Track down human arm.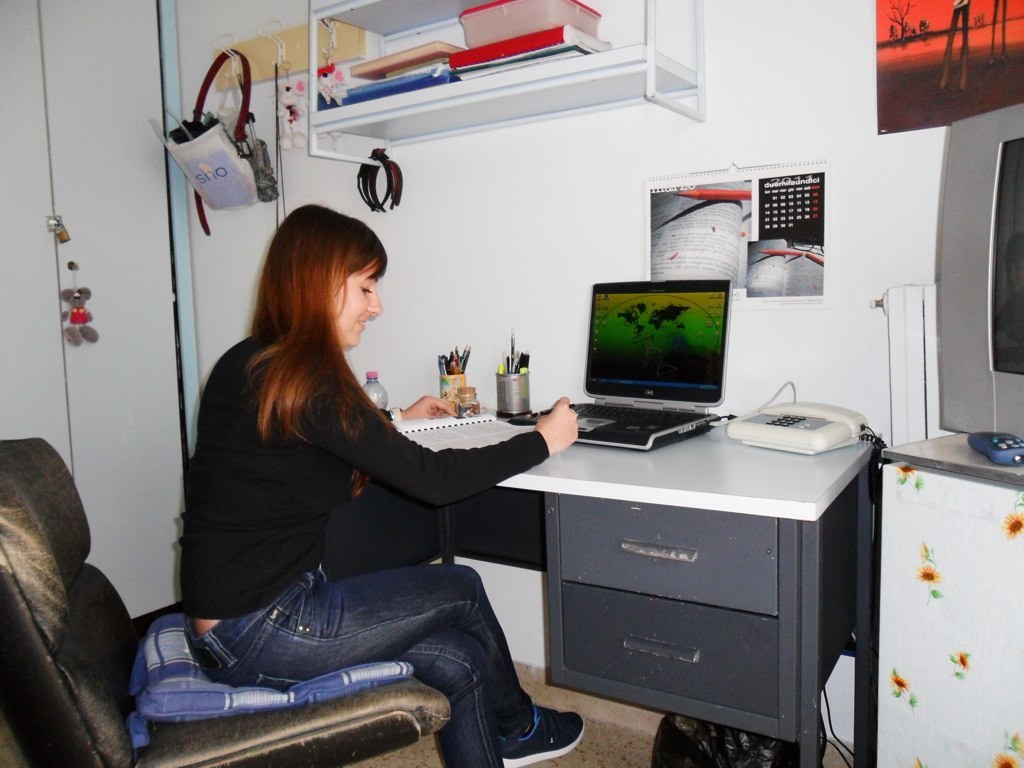
Tracked to Rect(302, 365, 575, 504).
